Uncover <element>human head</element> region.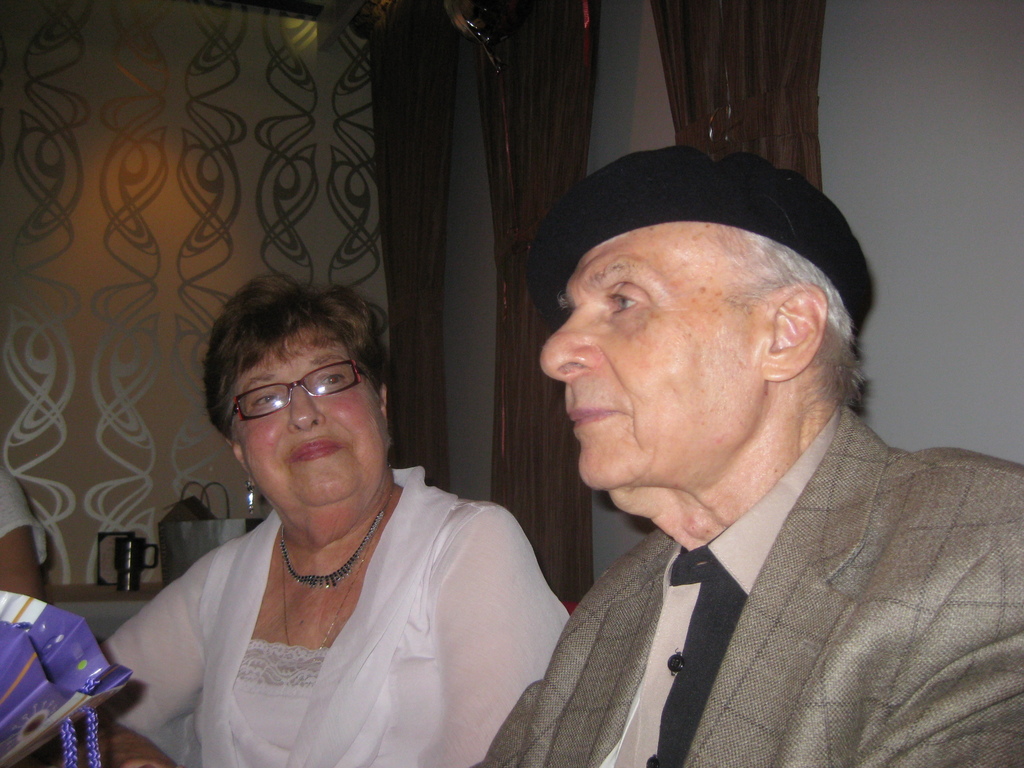
Uncovered: [530, 145, 861, 499].
